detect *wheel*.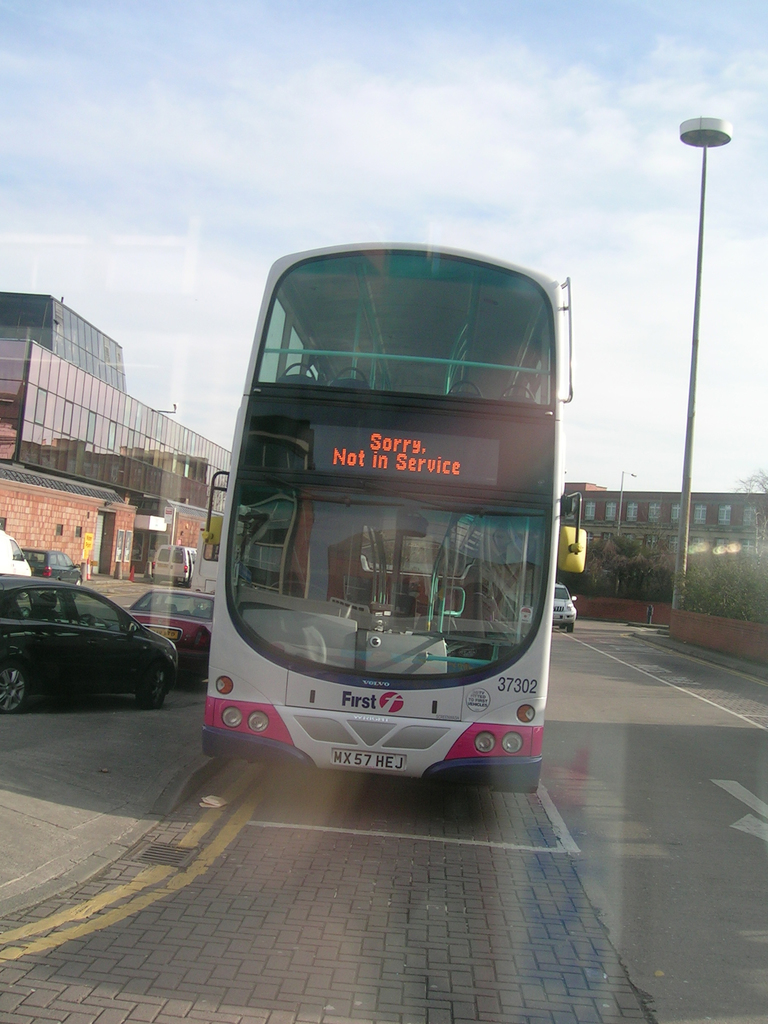
Detected at <box>152,576,161,583</box>.
